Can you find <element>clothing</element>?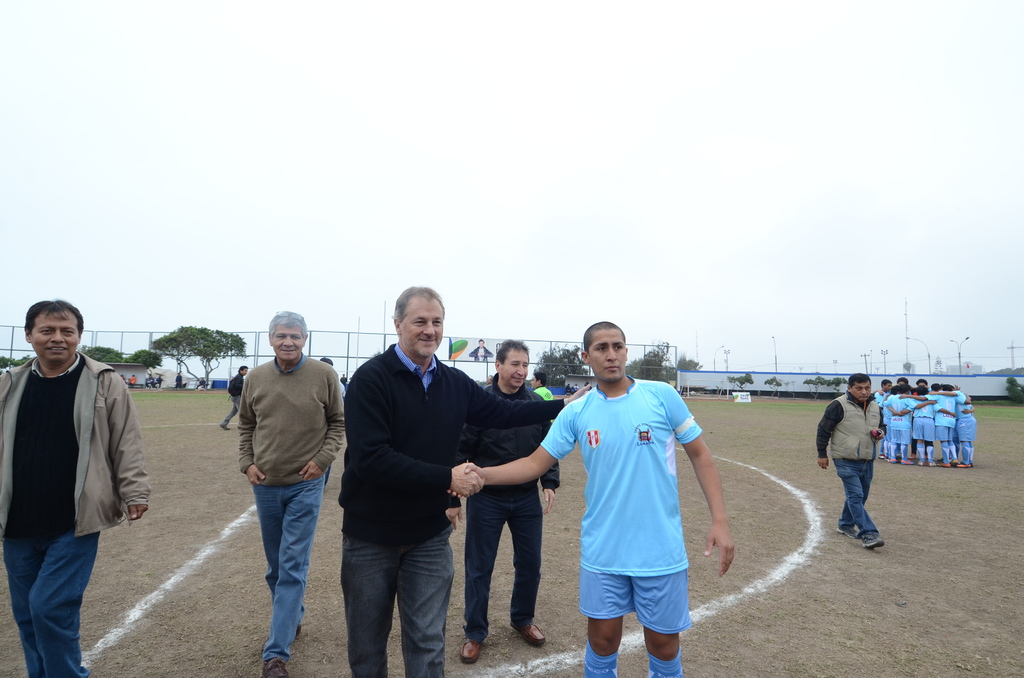
Yes, bounding box: pyautogui.locateOnScreen(559, 363, 705, 636).
